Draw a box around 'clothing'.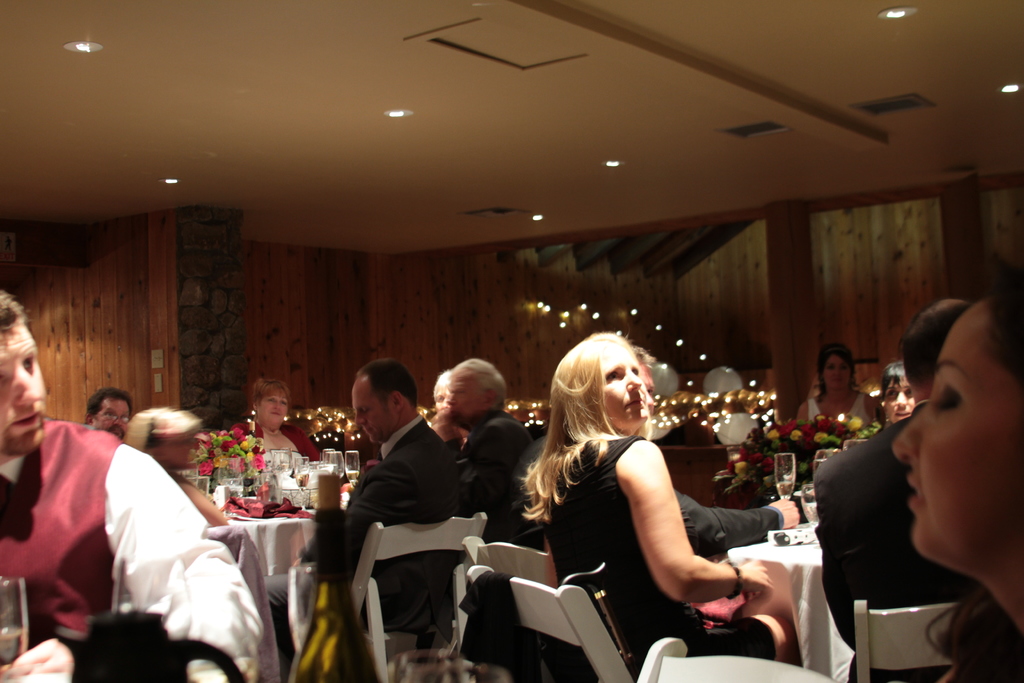
locate(442, 410, 534, 540).
